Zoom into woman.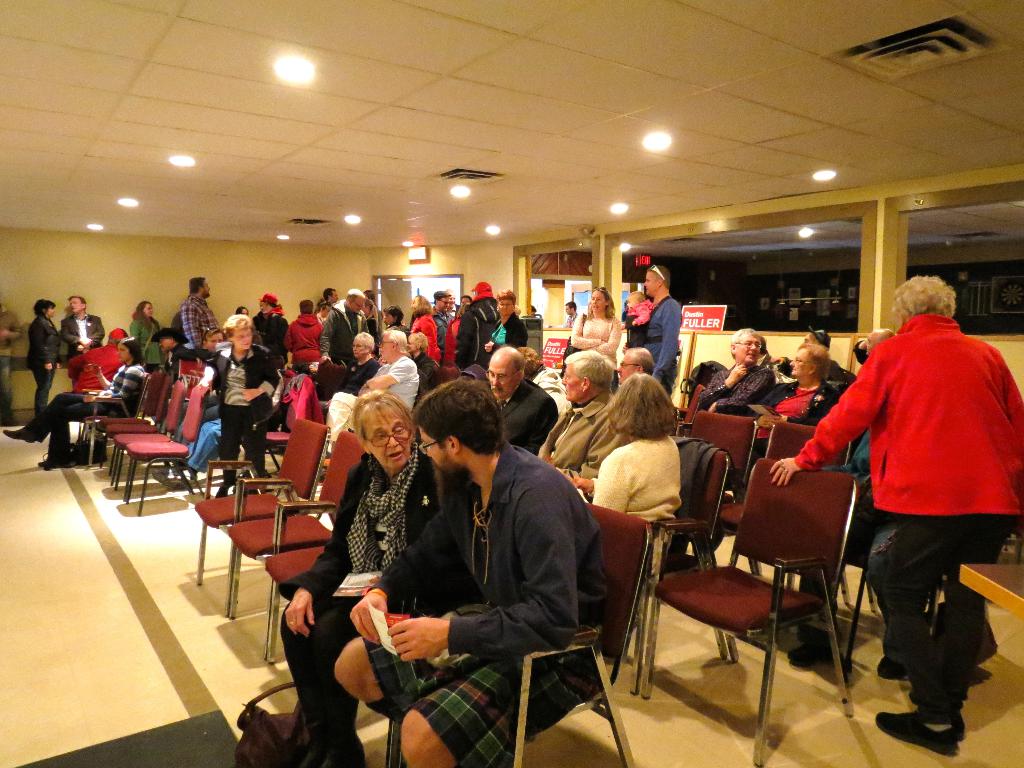
Zoom target: Rect(29, 298, 66, 422).
